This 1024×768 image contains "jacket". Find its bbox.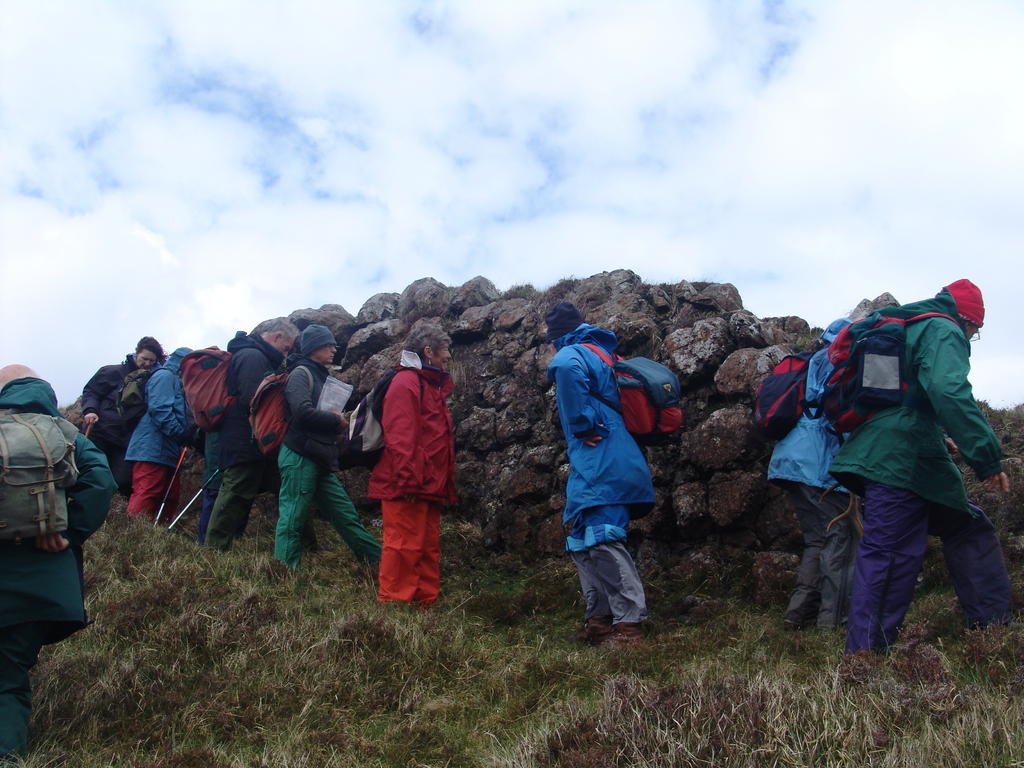
Rect(6, 380, 123, 636).
